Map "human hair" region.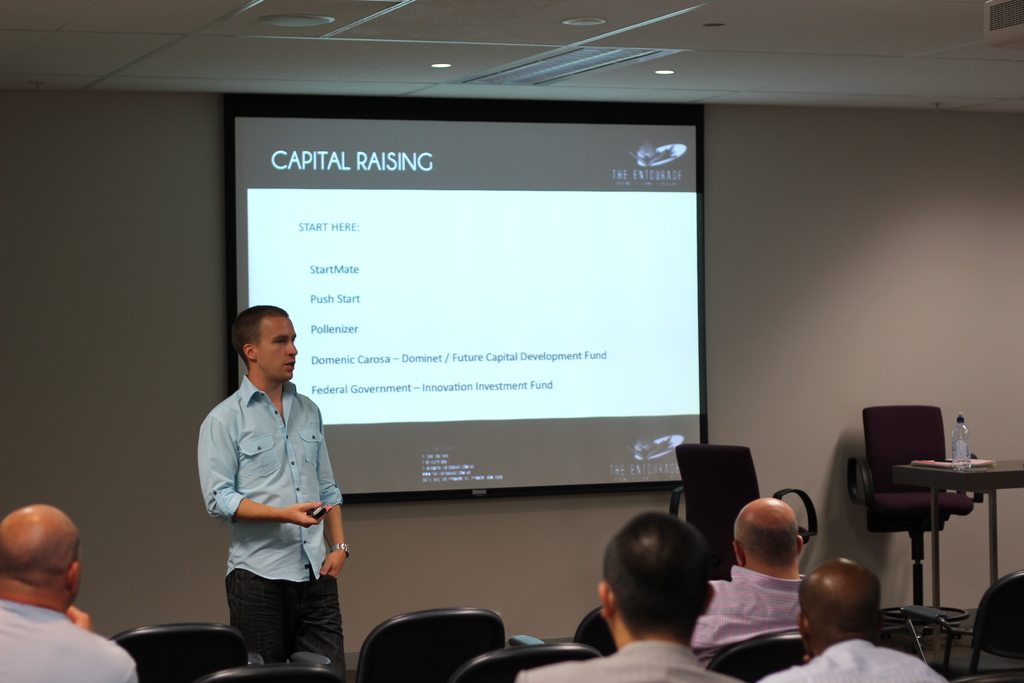
Mapped to box=[232, 302, 292, 370].
